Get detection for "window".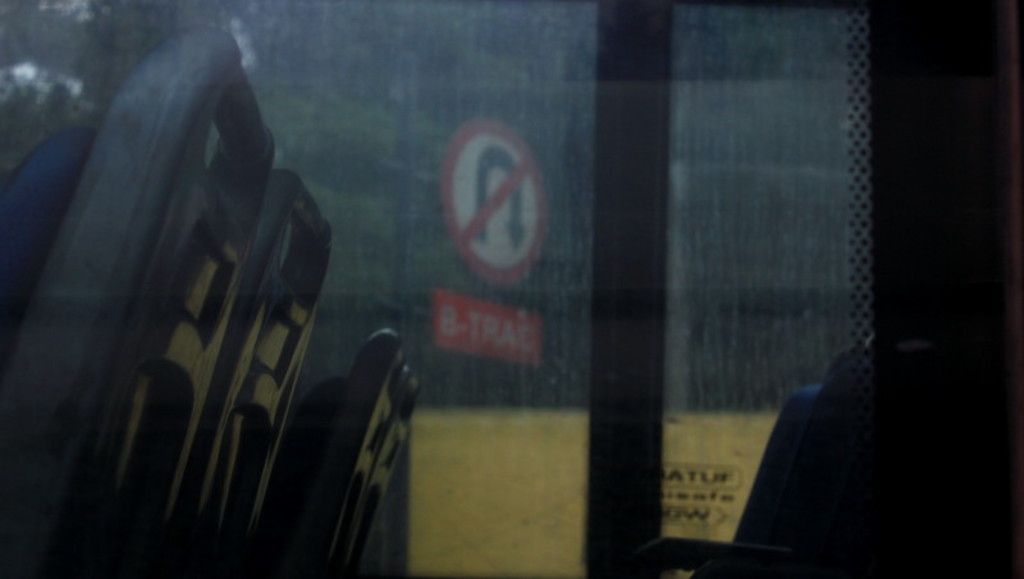
Detection: BBox(164, 0, 596, 578).
